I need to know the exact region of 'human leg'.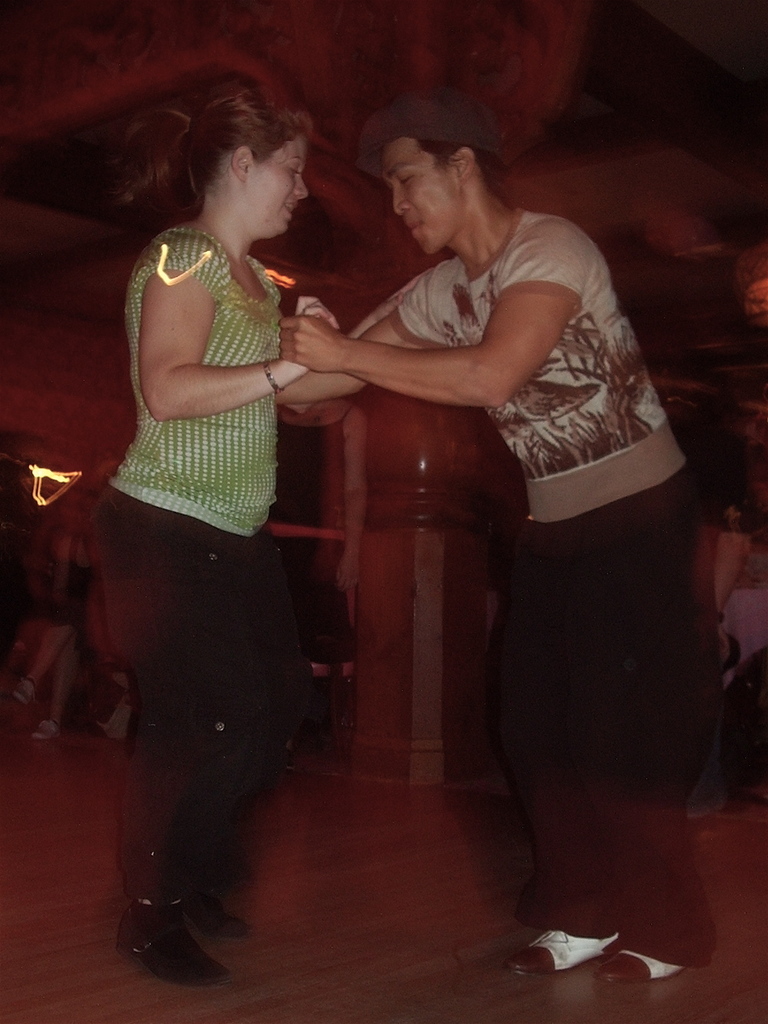
Region: box=[487, 516, 621, 962].
